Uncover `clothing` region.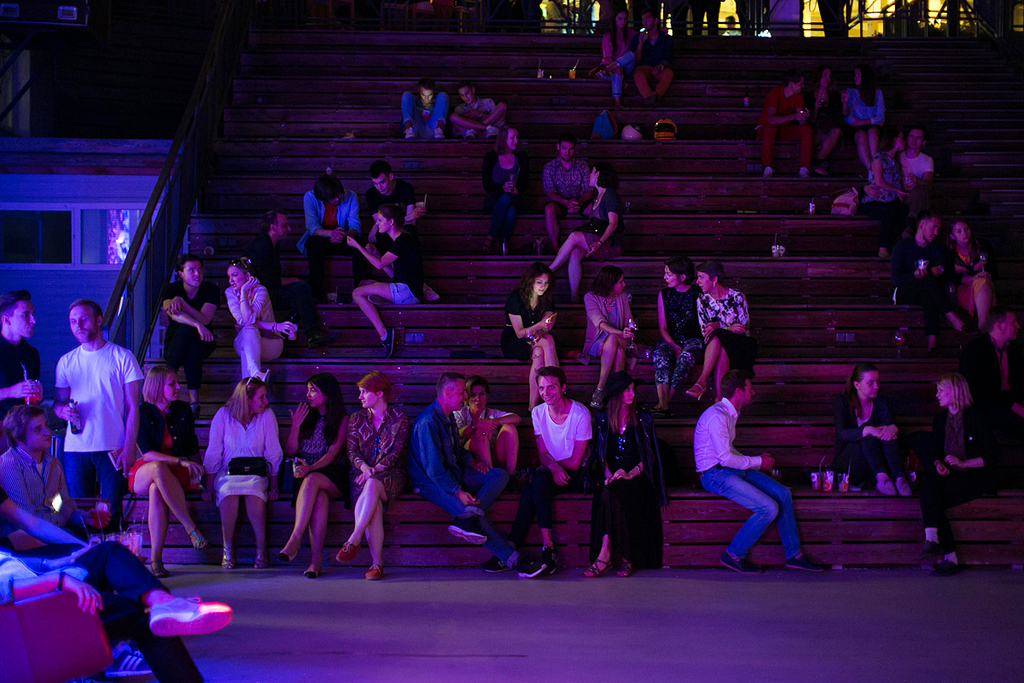
Uncovered: pyautogui.locateOnScreen(580, 288, 640, 362).
